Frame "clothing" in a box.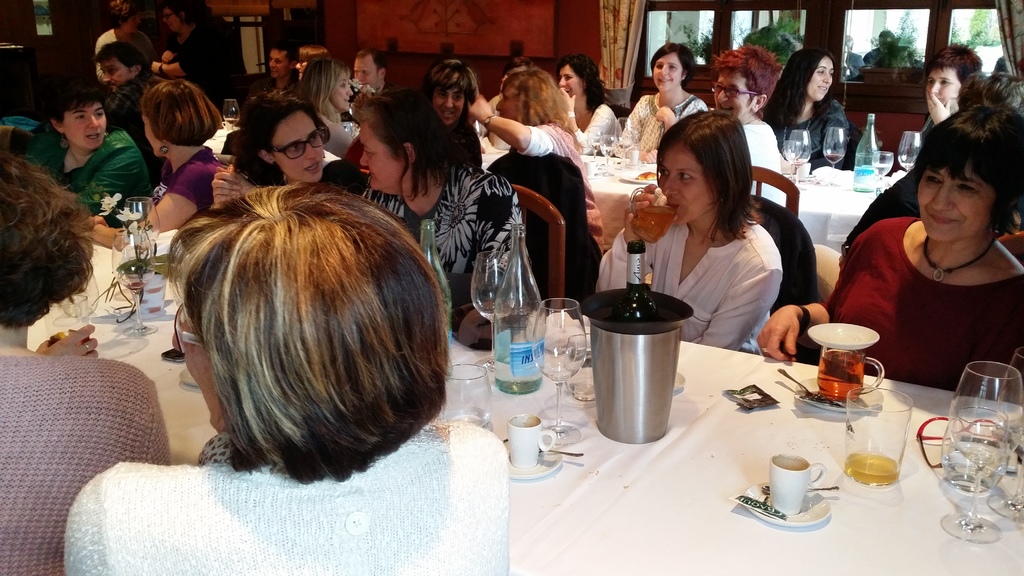
Rect(168, 13, 250, 118).
